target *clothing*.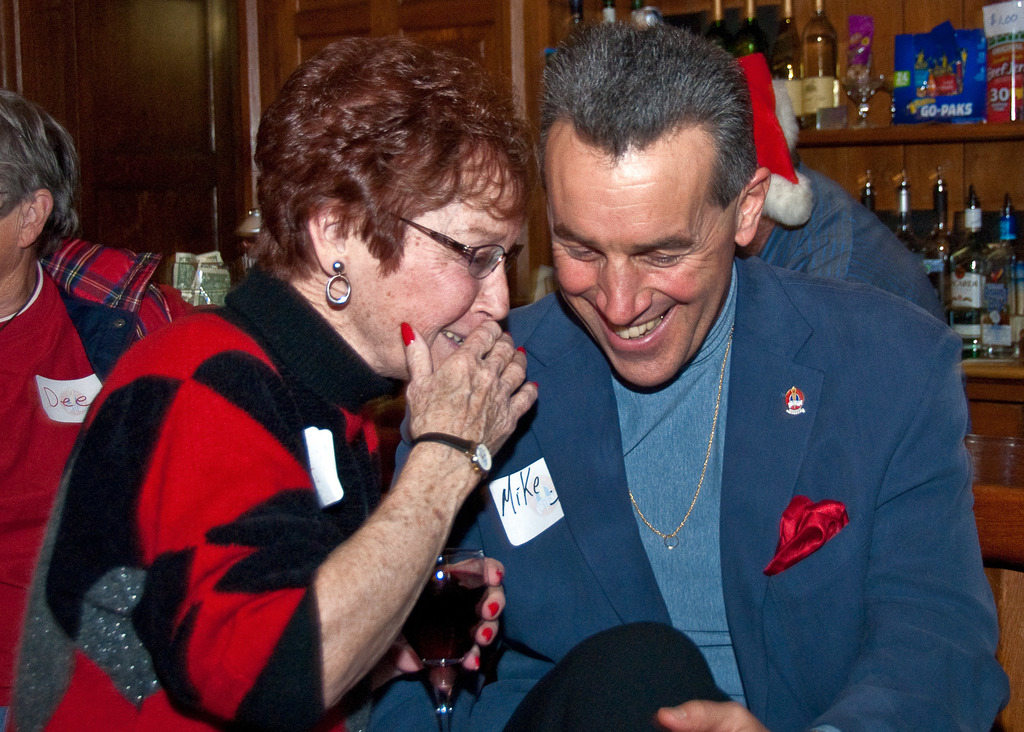
Target region: 1/272/417/731.
